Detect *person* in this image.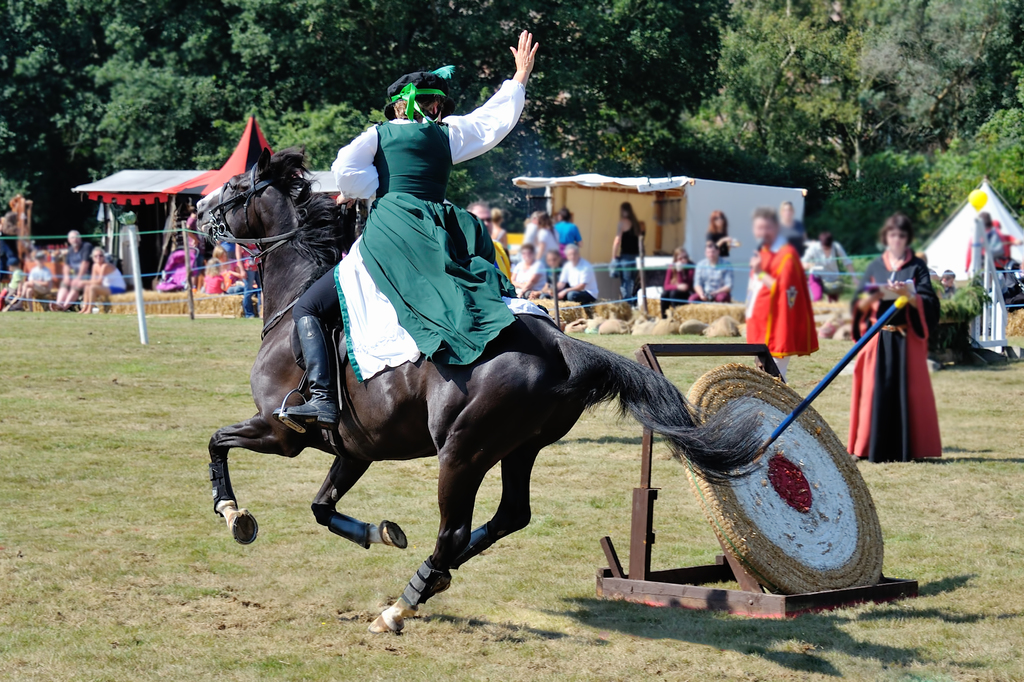
Detection: <bbox>270, 27, 541, 435</bbox>.
